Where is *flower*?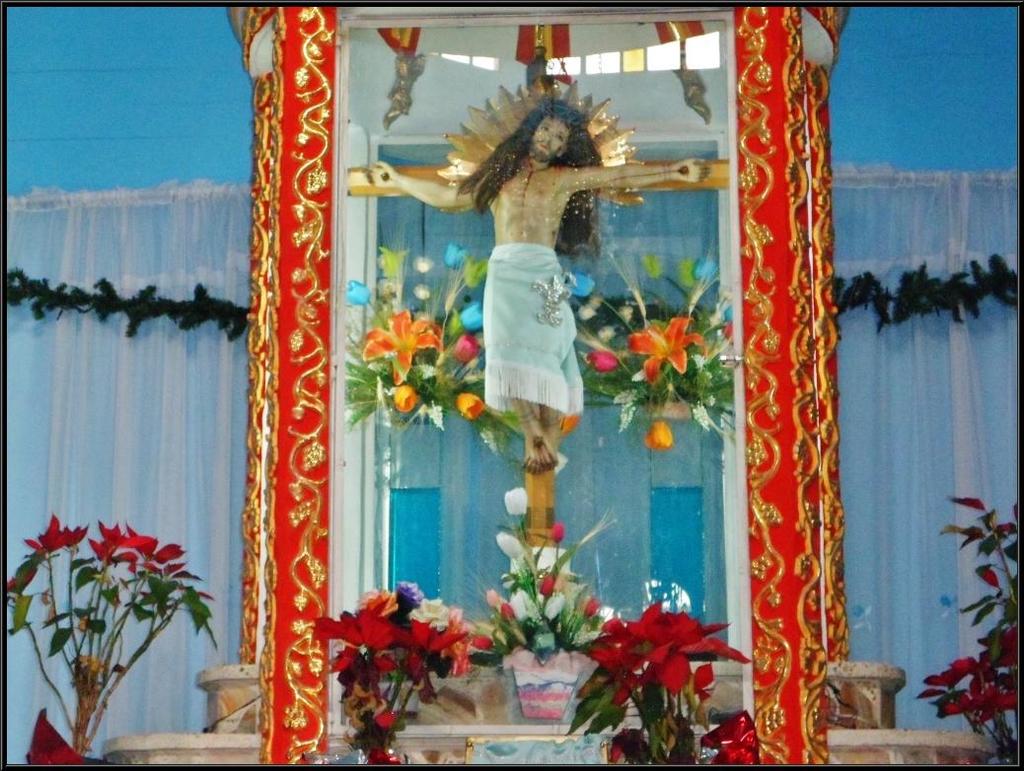
crop(500, 601, 515, 620).
